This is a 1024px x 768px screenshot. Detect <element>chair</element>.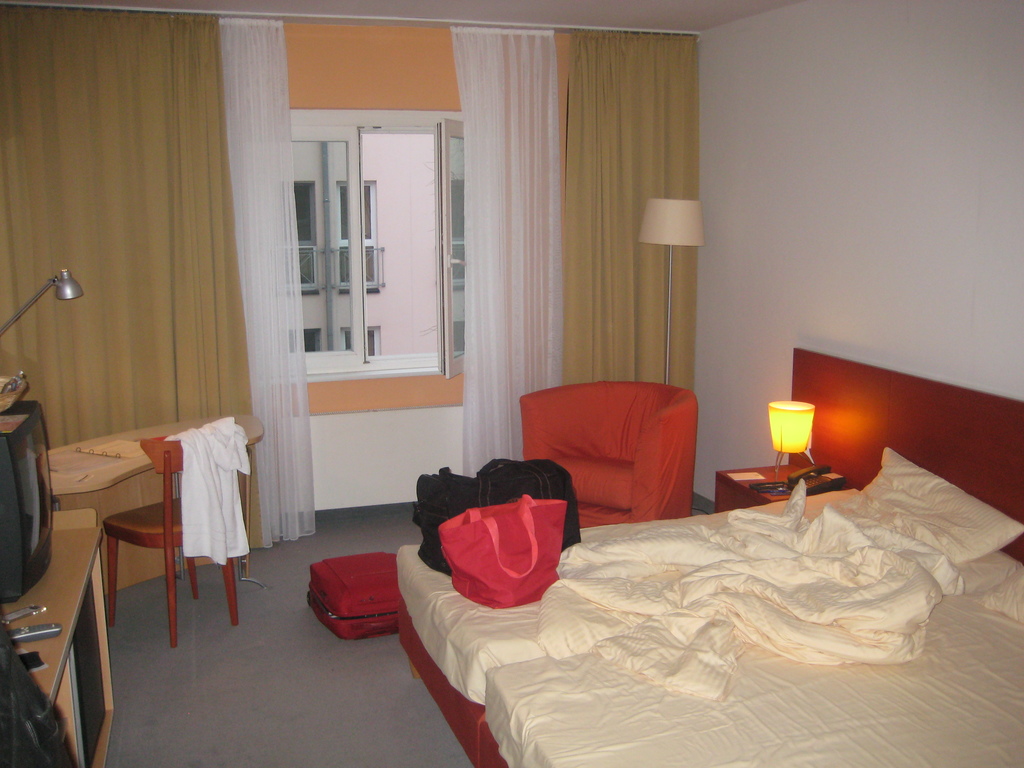
518/378/700/529.
